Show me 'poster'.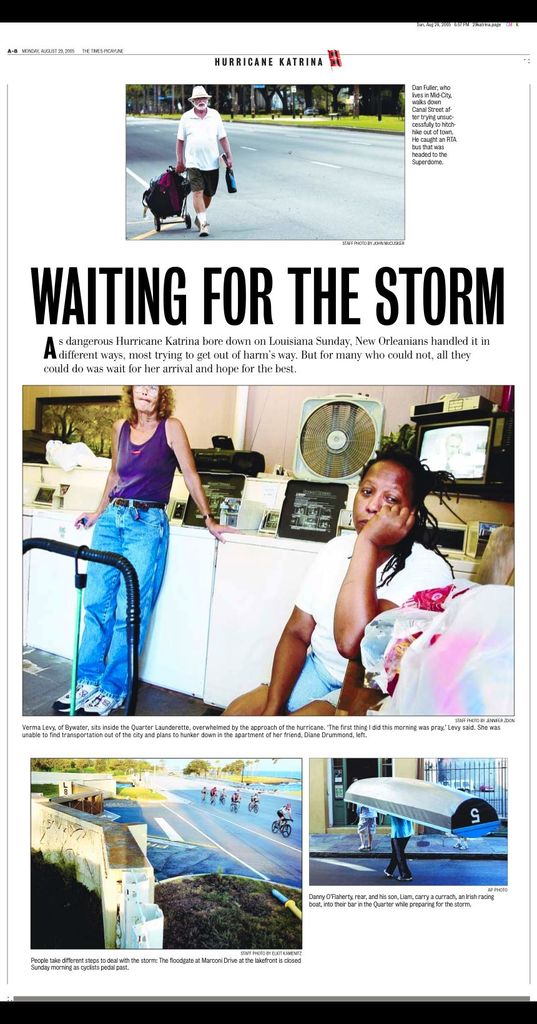
'poster' is here: 0, 19, 536, 1007.
